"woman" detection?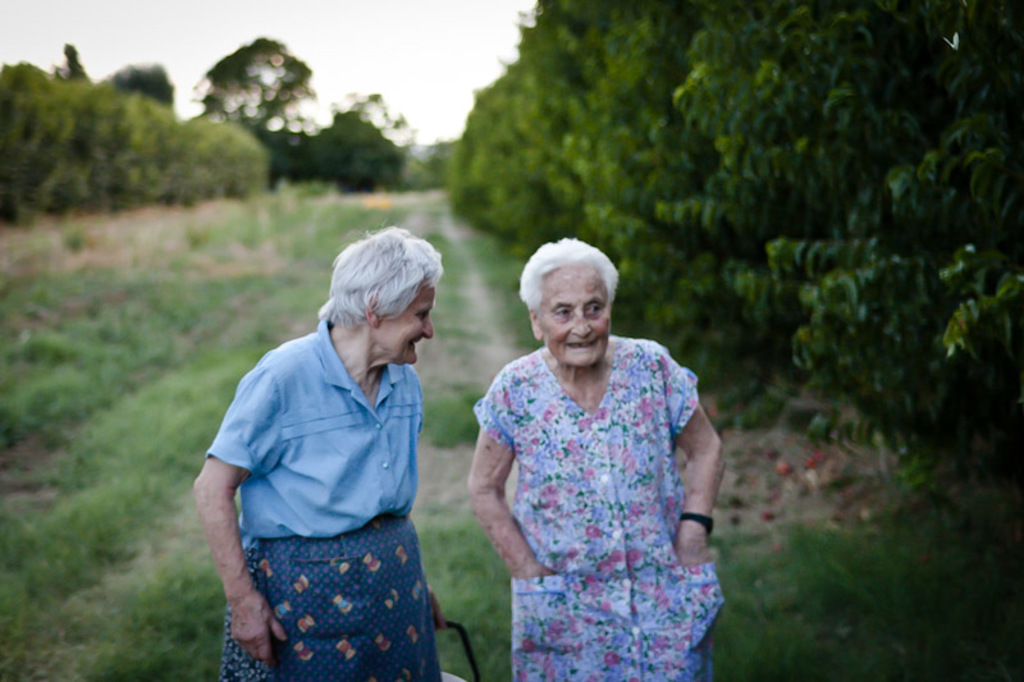
bbox(191, 225, 443, 681)
